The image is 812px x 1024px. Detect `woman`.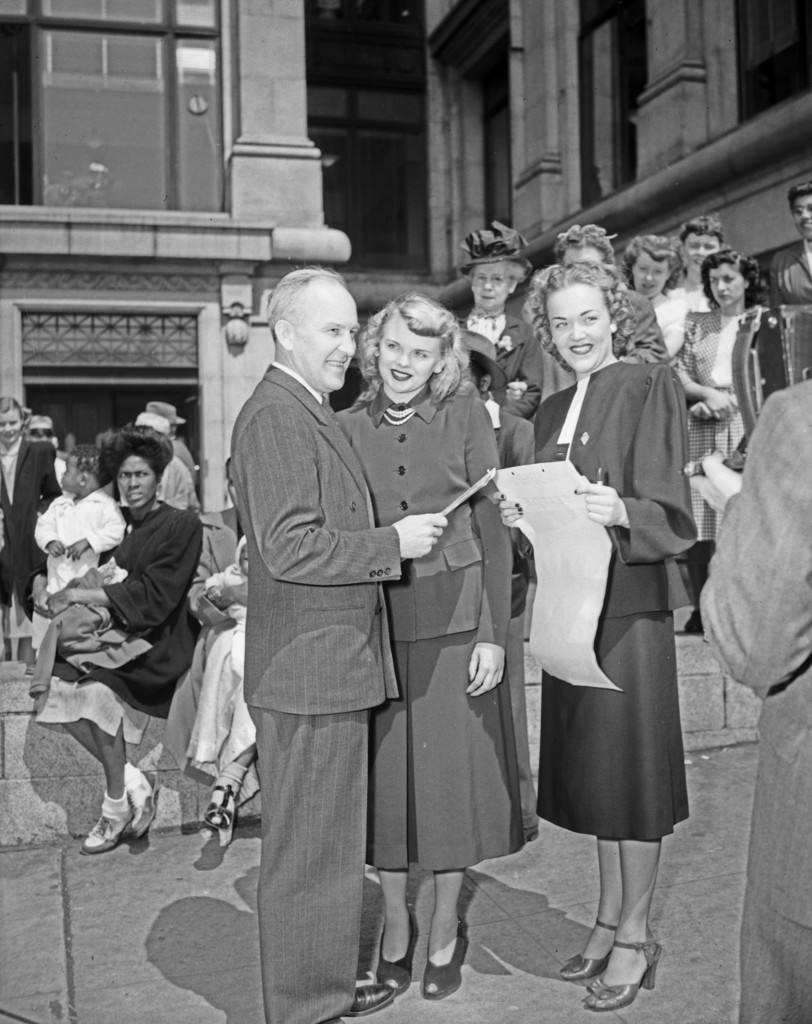
Detection: (188, 436, 274, 812).
